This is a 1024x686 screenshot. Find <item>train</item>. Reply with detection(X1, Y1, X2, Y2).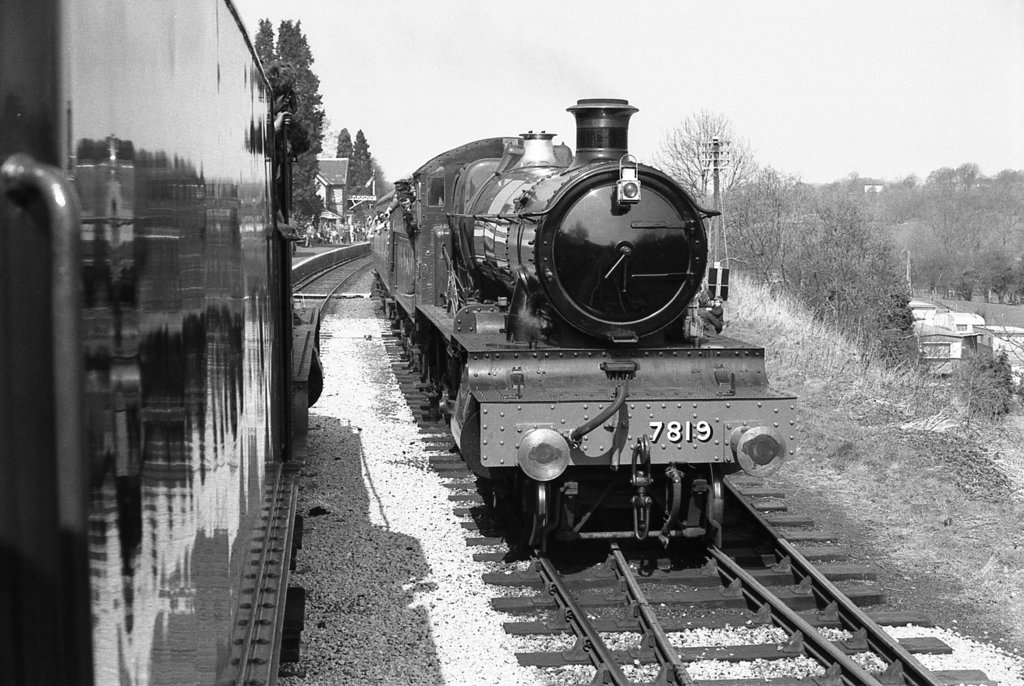
detection(0, 0, 320, 684).
